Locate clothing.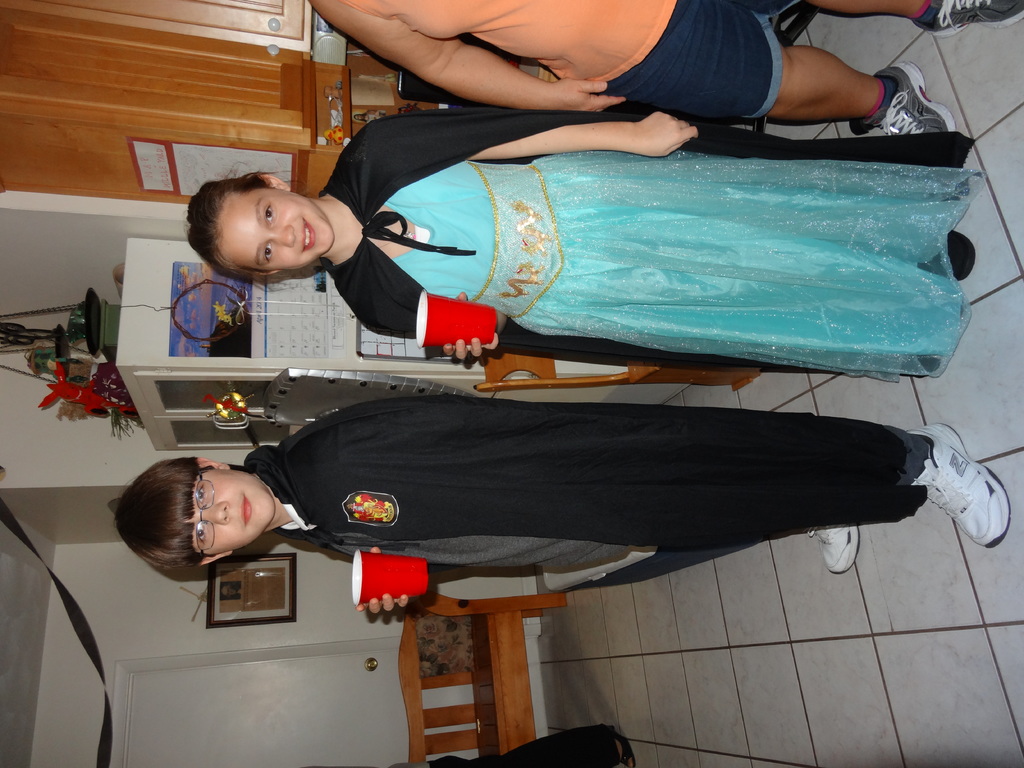
Bounding box: detection(309, 0, 675, 92).
